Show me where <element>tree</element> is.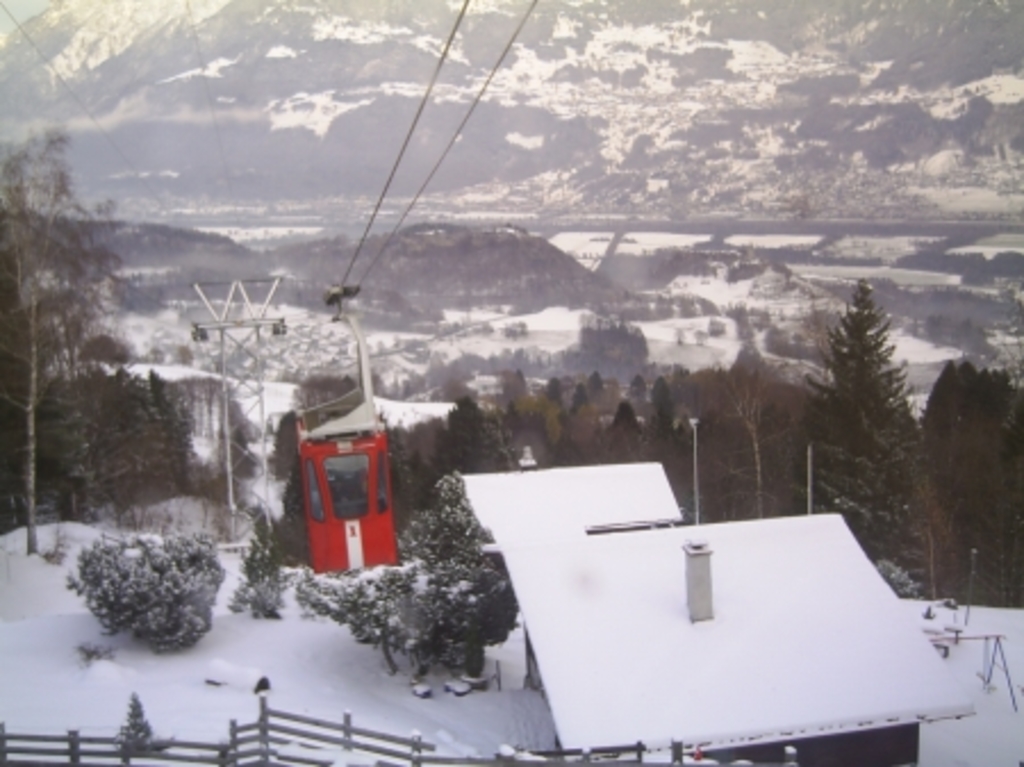
<element>tree</element> is at 203 508 300 601.
